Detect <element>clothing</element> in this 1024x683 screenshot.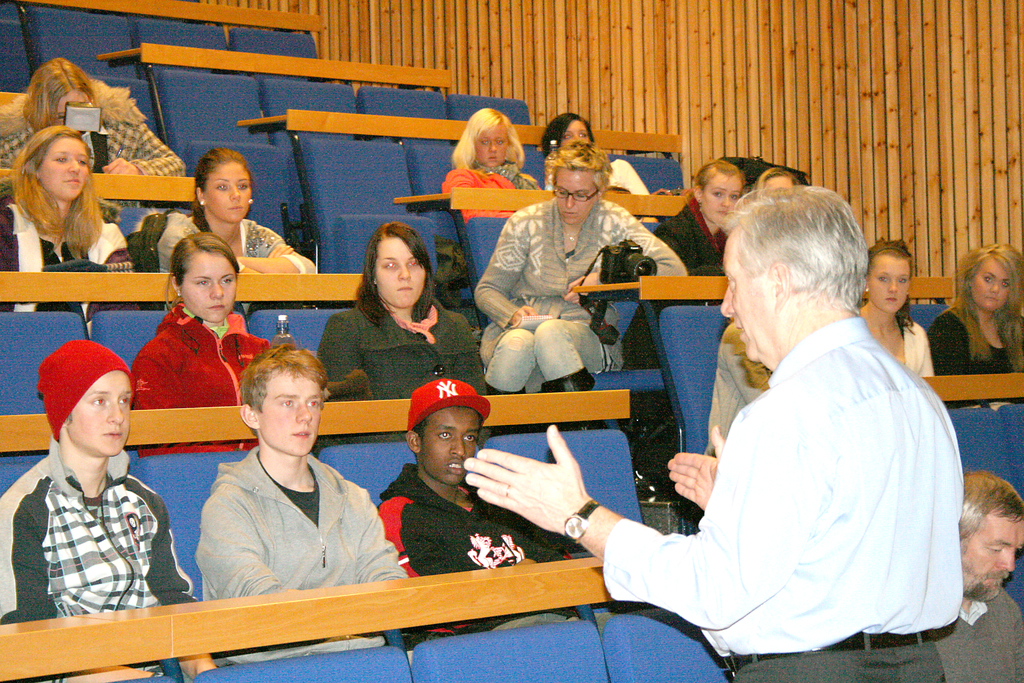
Detection: box(131, 302, 273, 413).
